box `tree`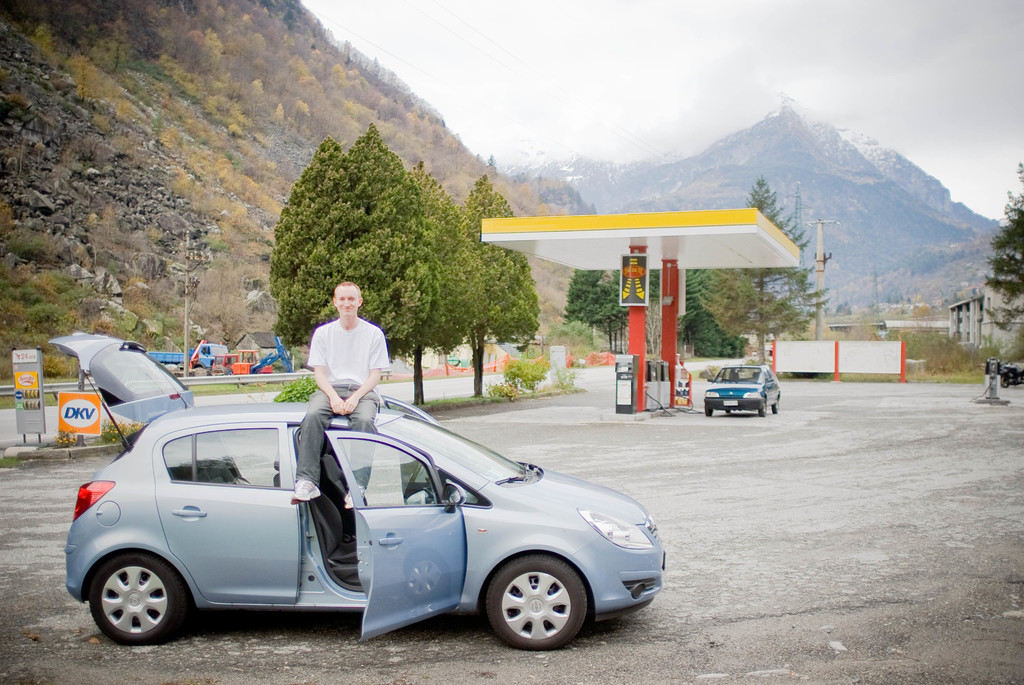
x1=641 y1=257 x2=719 y2=384
